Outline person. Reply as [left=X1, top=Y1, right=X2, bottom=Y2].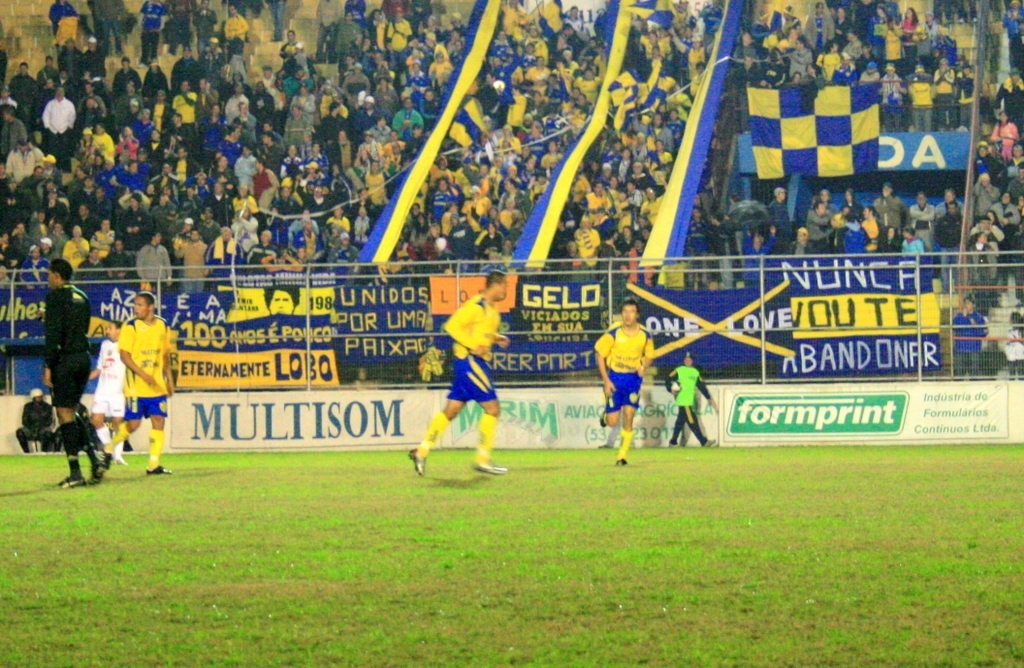
[left=83, top=315, right=127, bottom=466].
